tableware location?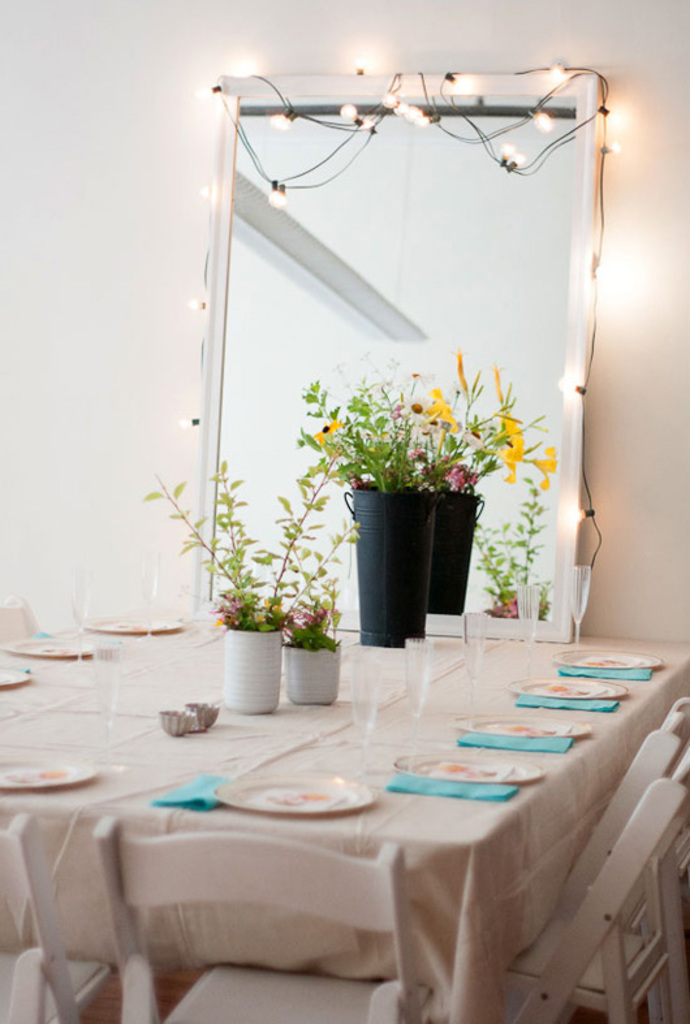
bbox=(138, 549, 159, 648)
